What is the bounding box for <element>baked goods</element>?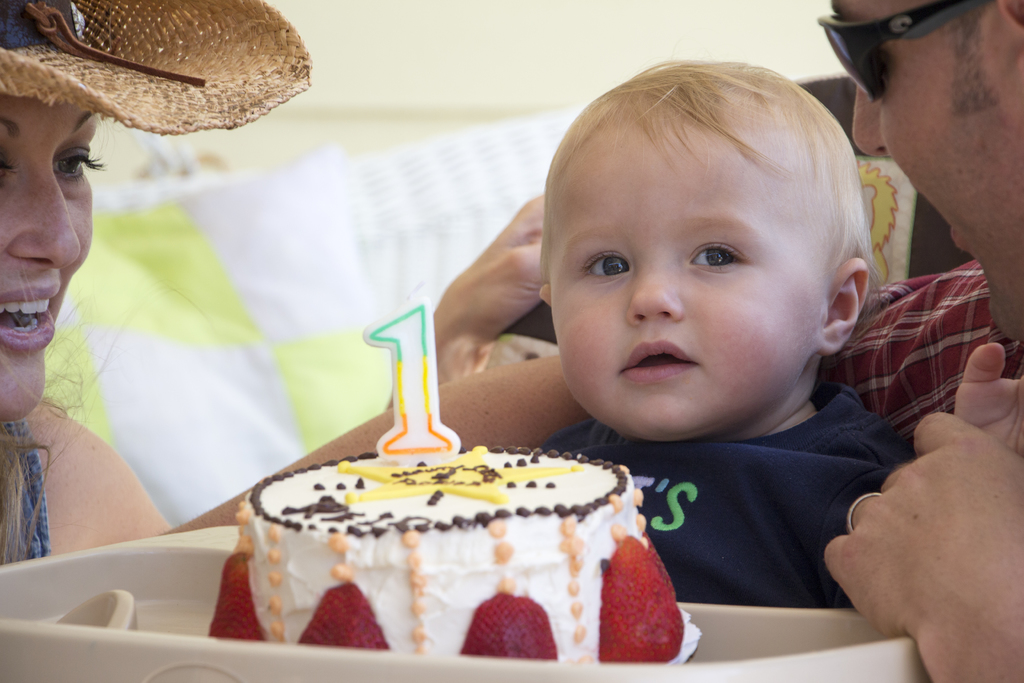
[x1=204, y1=439, x2=703, y2=664].
